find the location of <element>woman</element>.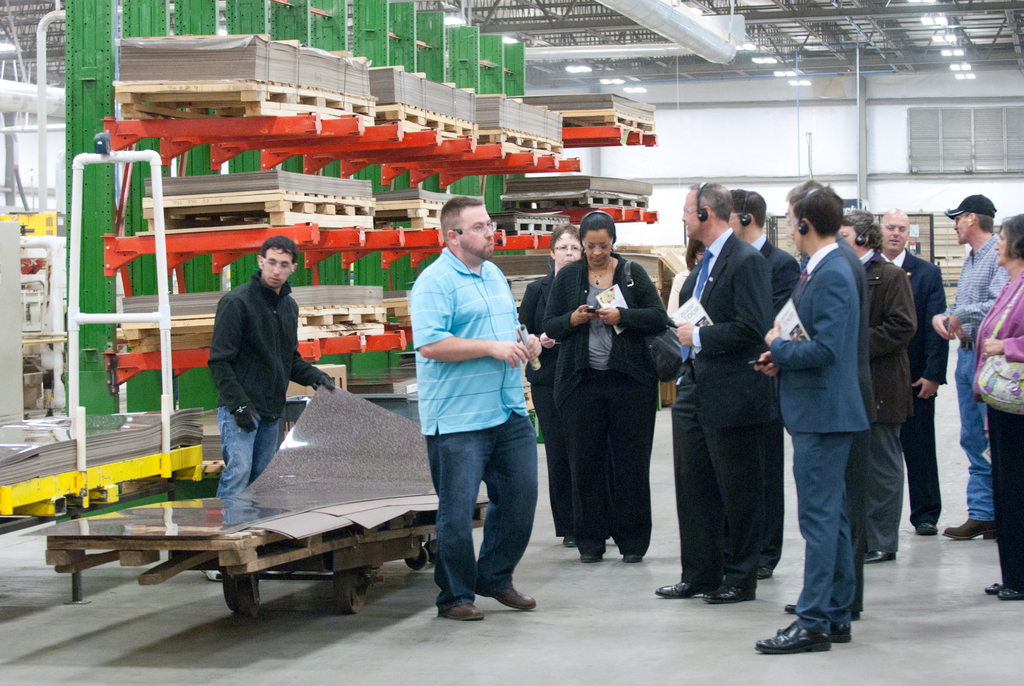
Location: bbox(973, 215, 1023, 600).
